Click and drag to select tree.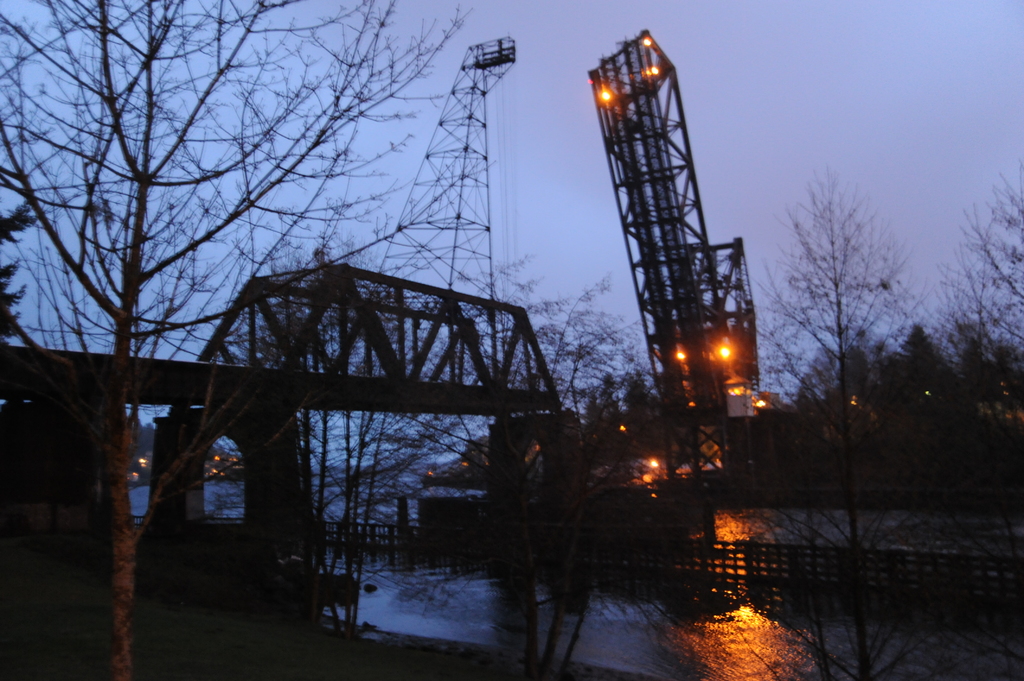
Selection: 0:0:471:680.
